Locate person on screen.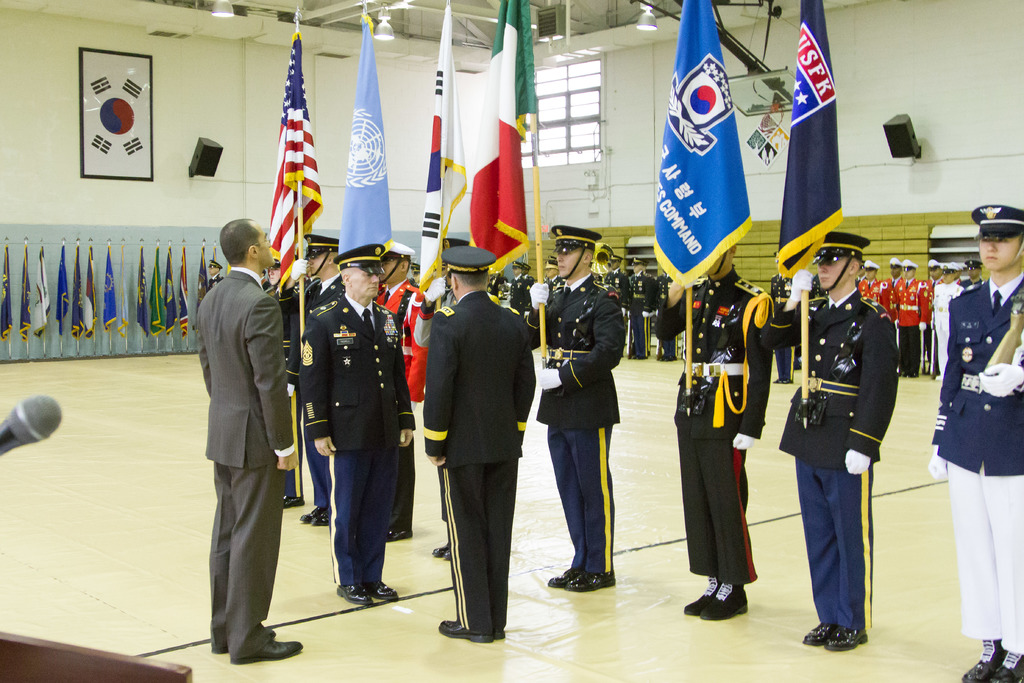
On screen at Rect(279, 235, 342, 509).
